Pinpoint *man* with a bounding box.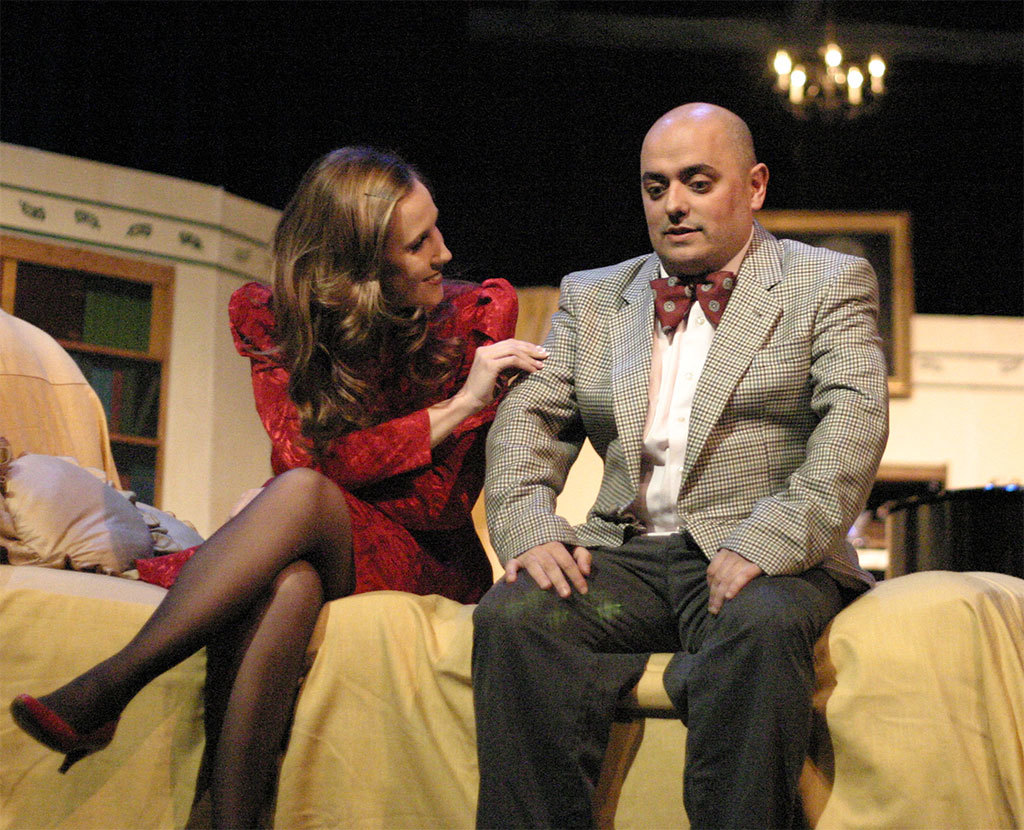
box=[408, 107, 893, 803].
